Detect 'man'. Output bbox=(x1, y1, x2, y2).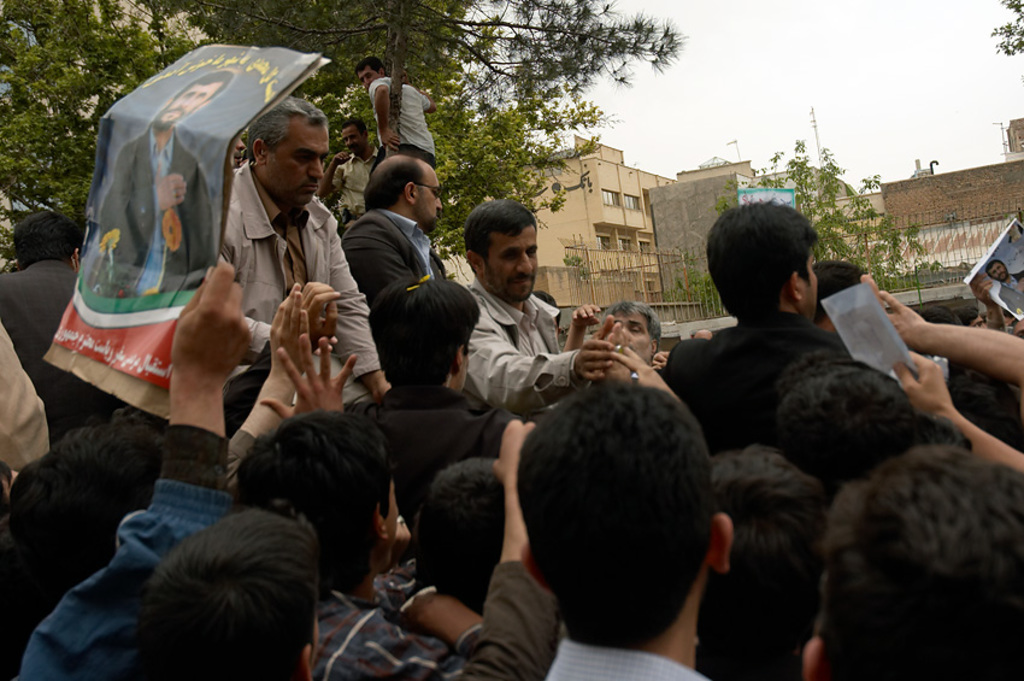
bbox=(799, 438, 1023, 675).
